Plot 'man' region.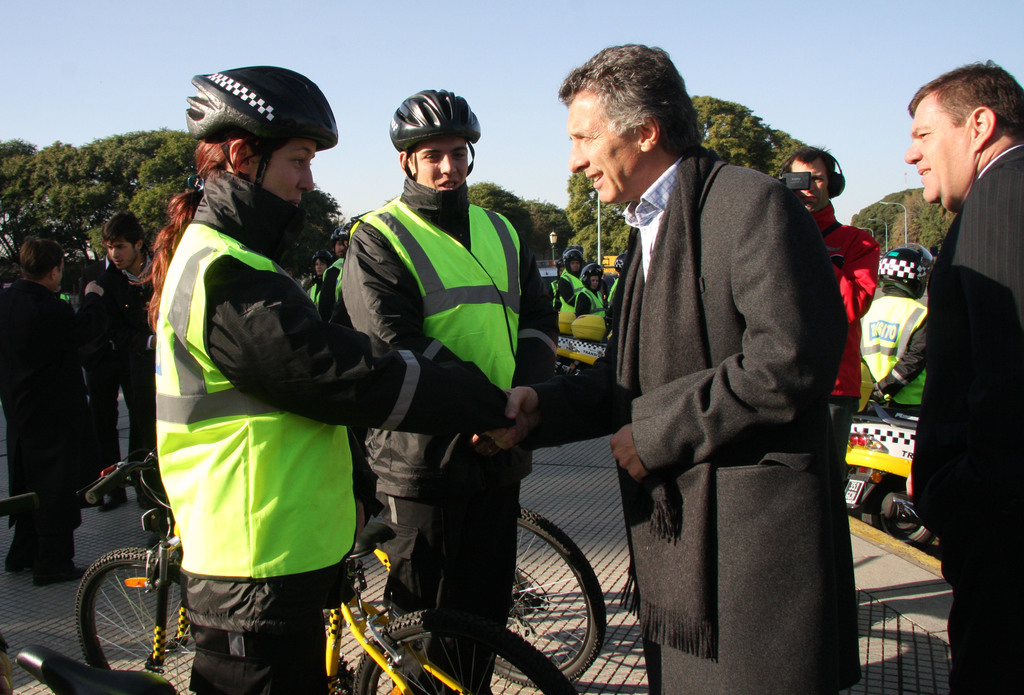
Plotted at rect(482, 45, 867, 694).
